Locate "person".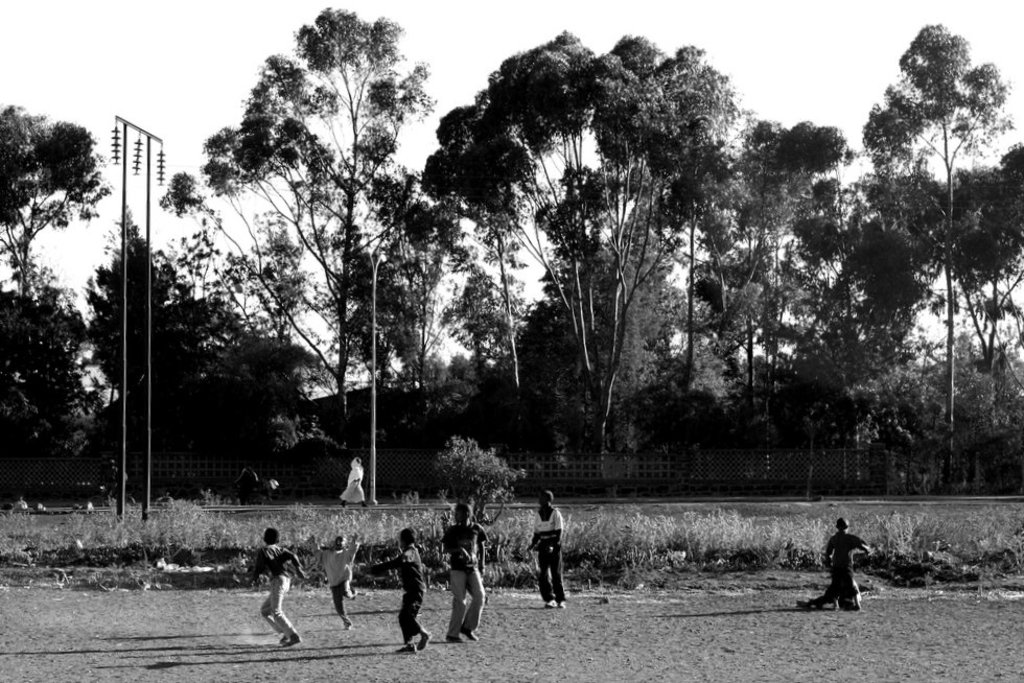
Bounding box: box=[371, 528, 428, 653].
